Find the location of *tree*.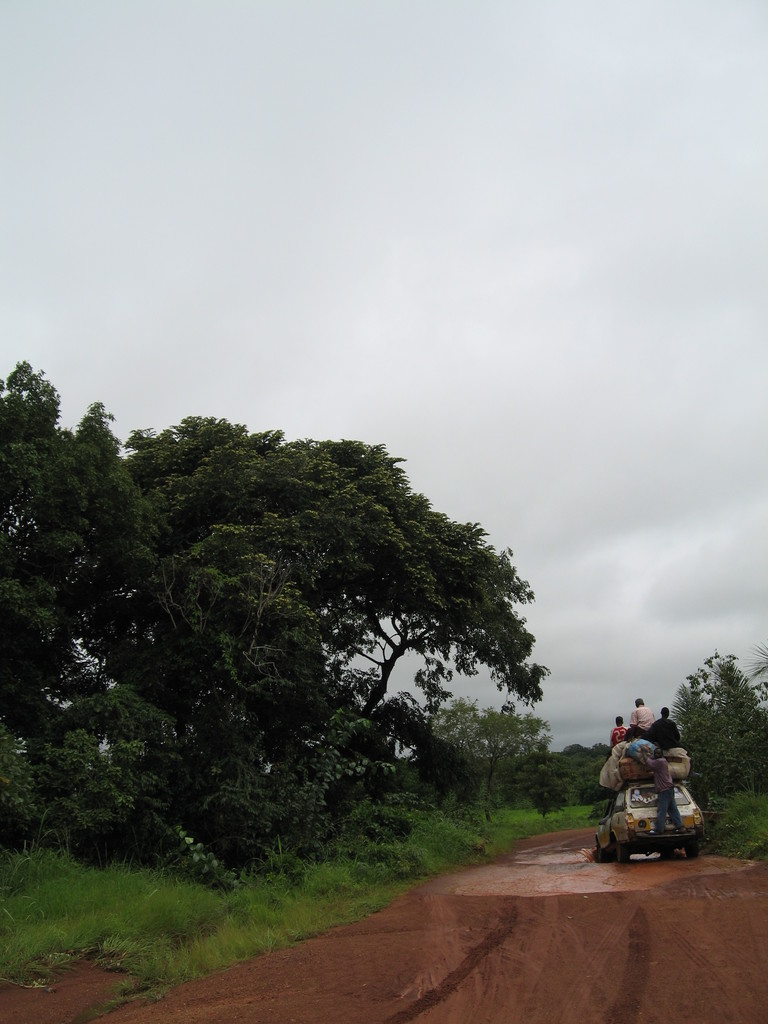
Location: (1,725,104,899).
